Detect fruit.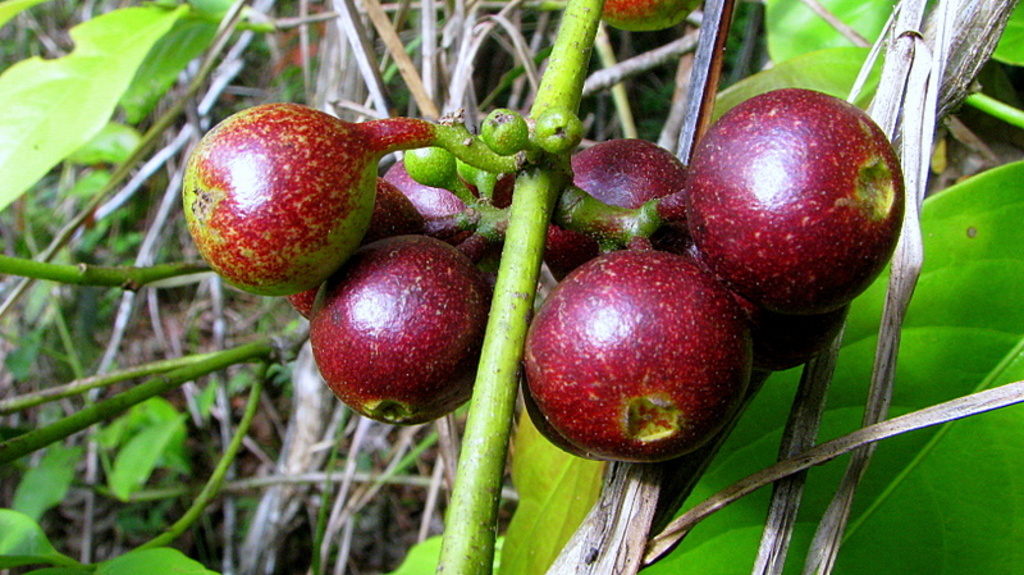
Detected at pyautogui.locateOnScreen(684, 79, 913, 327).
